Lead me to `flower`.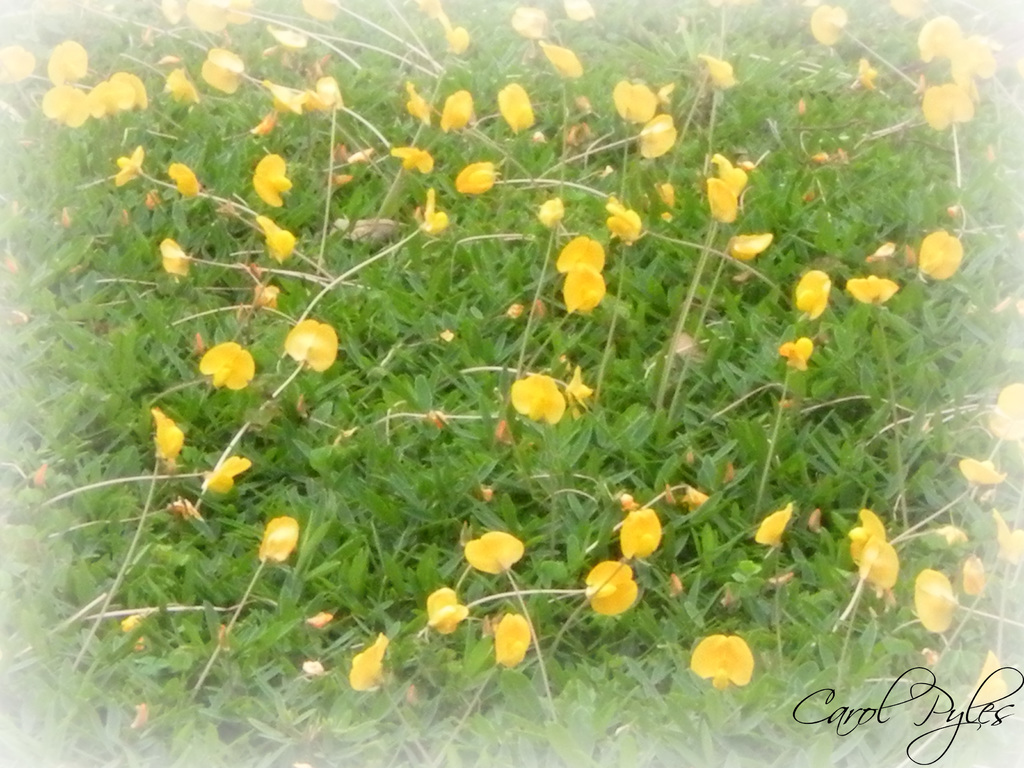
Lead to left=509, top=2, right=554, bottom=43.
